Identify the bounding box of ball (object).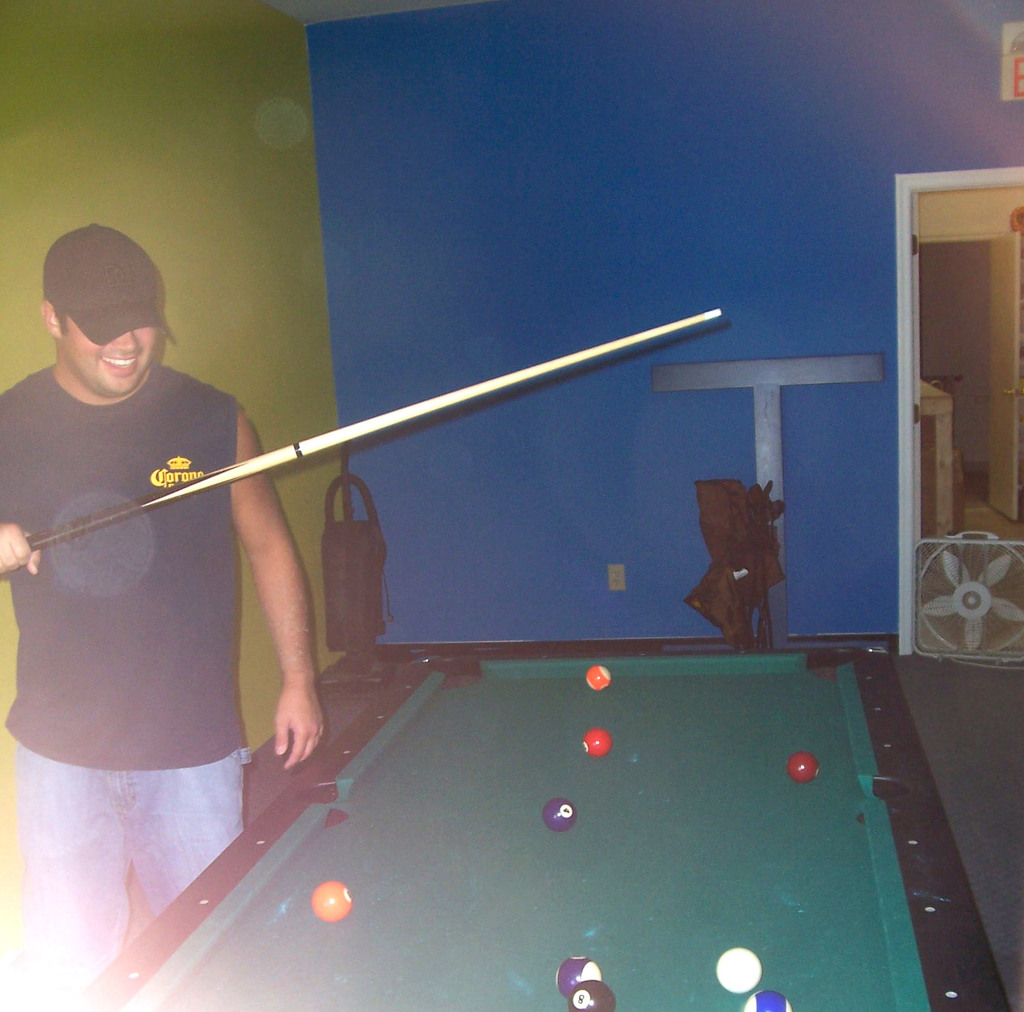
box=[588, 727, 611, 757].
